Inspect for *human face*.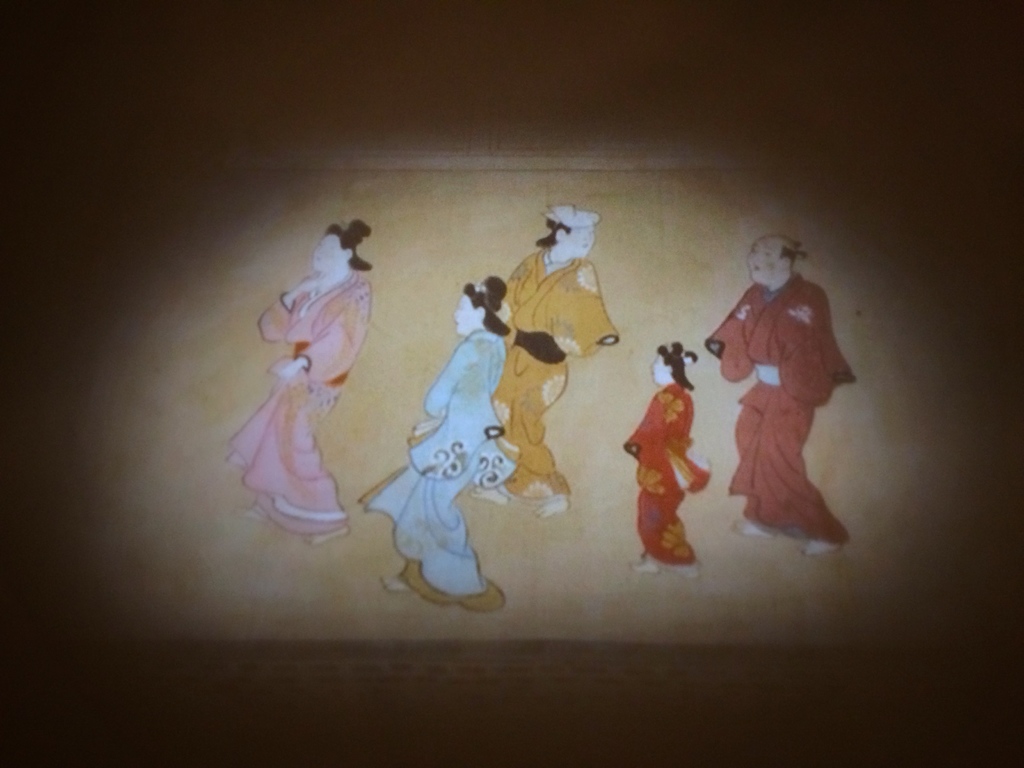
Inspection: {"left": 453, "top": 295, "right": 477, "bottom": 332}.
